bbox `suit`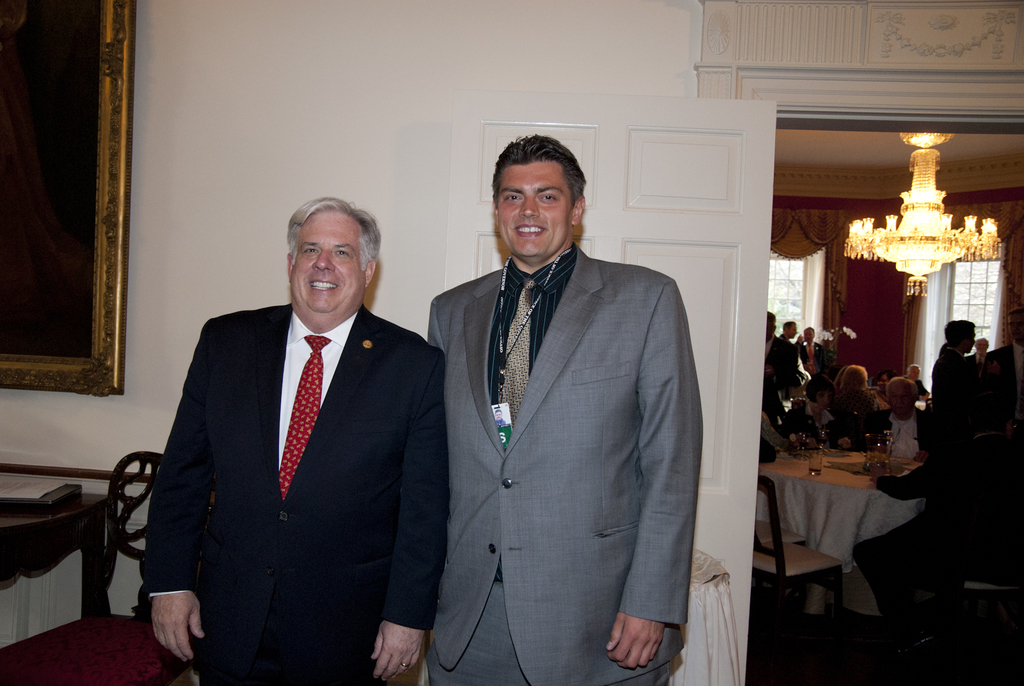
(left=799, top=339, right=822, bottom=376)
